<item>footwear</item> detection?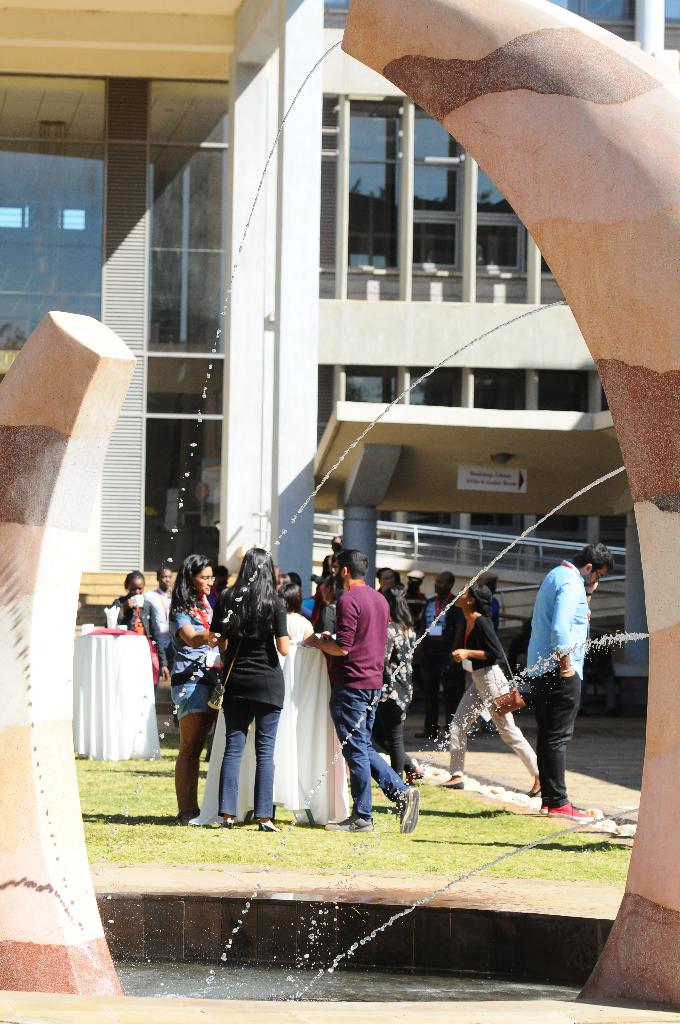
[x1=406, y1=765, x2=424, y2=783]
